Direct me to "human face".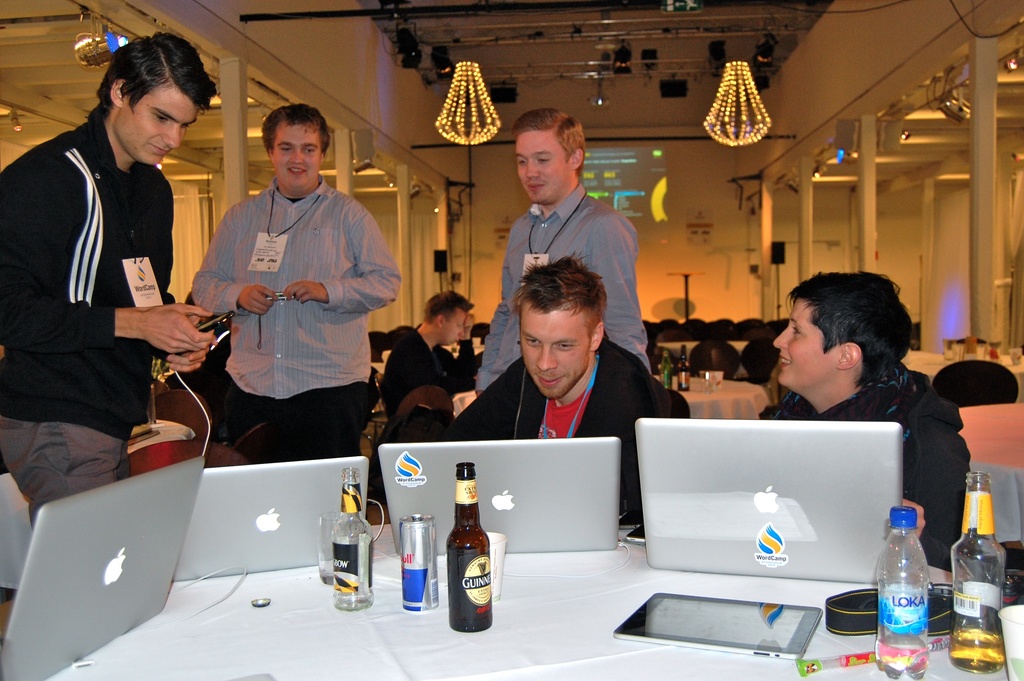
Direction: <bbox>444, 308, 468, 348</bbox>.
